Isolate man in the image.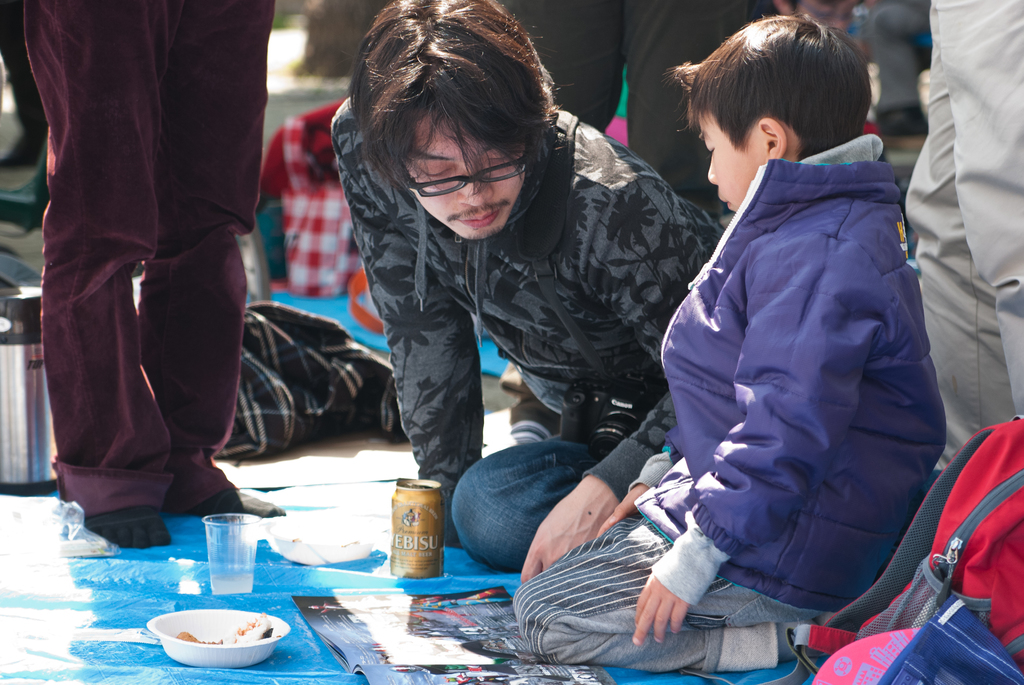
Isolated region: (314, 38, 729, 551).
